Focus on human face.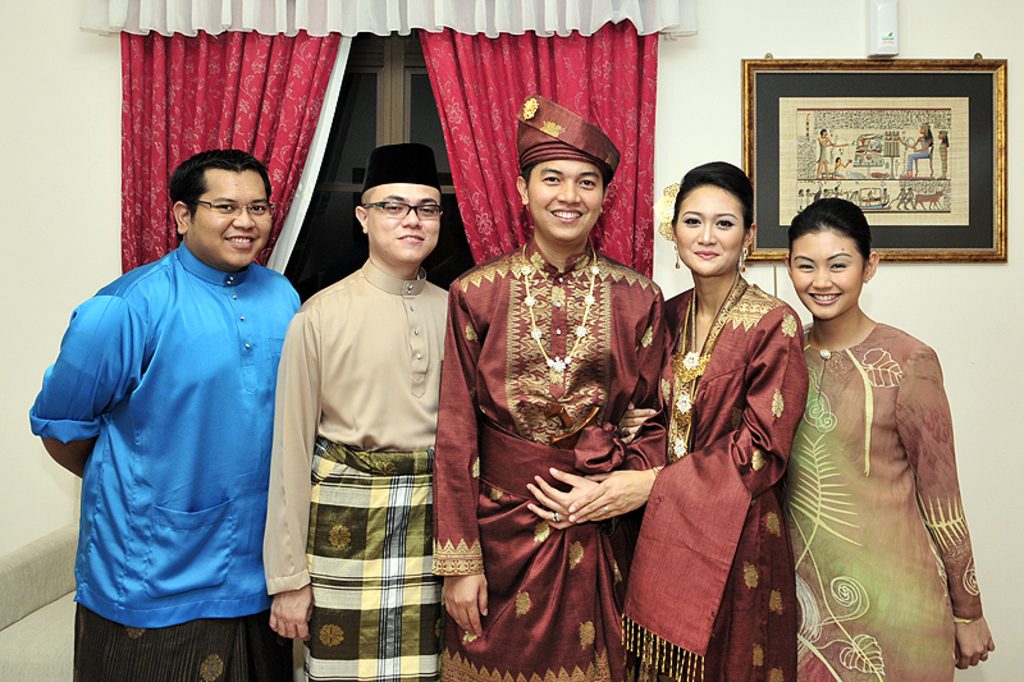
Focused at 367:183:444:264.
